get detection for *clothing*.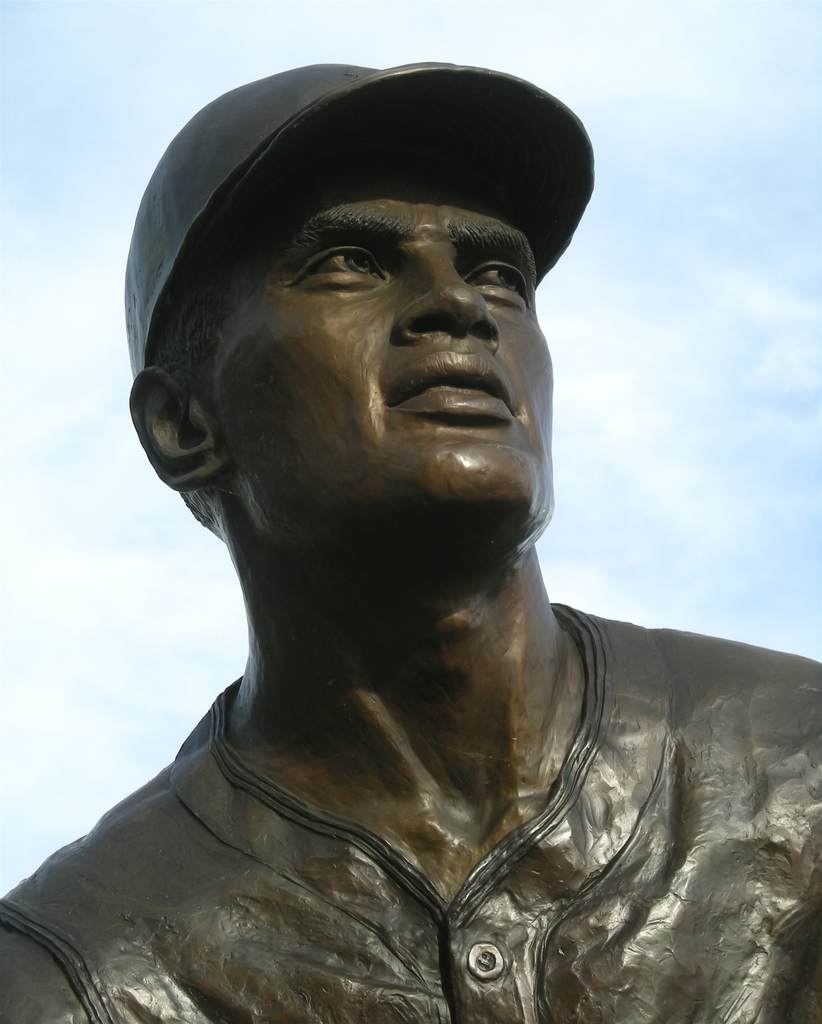
Detection: {"left": 4, "top": 47, "right": 821, "bottom": 1023}.
